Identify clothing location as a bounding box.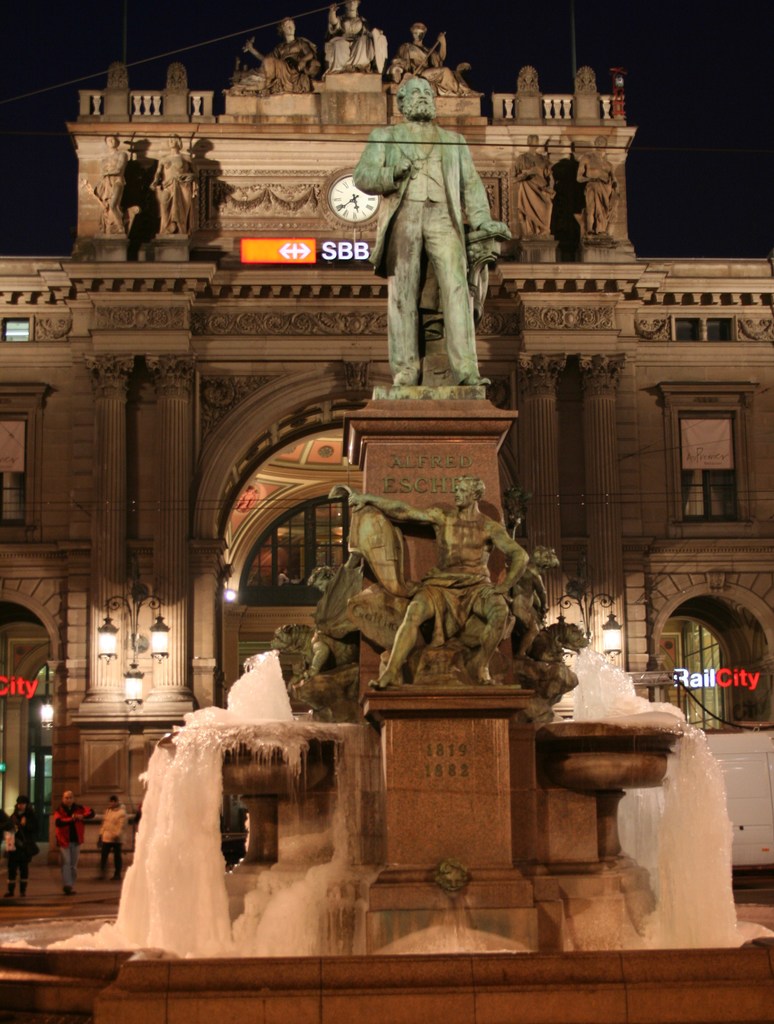
box=[355, 131, 499, 383].
